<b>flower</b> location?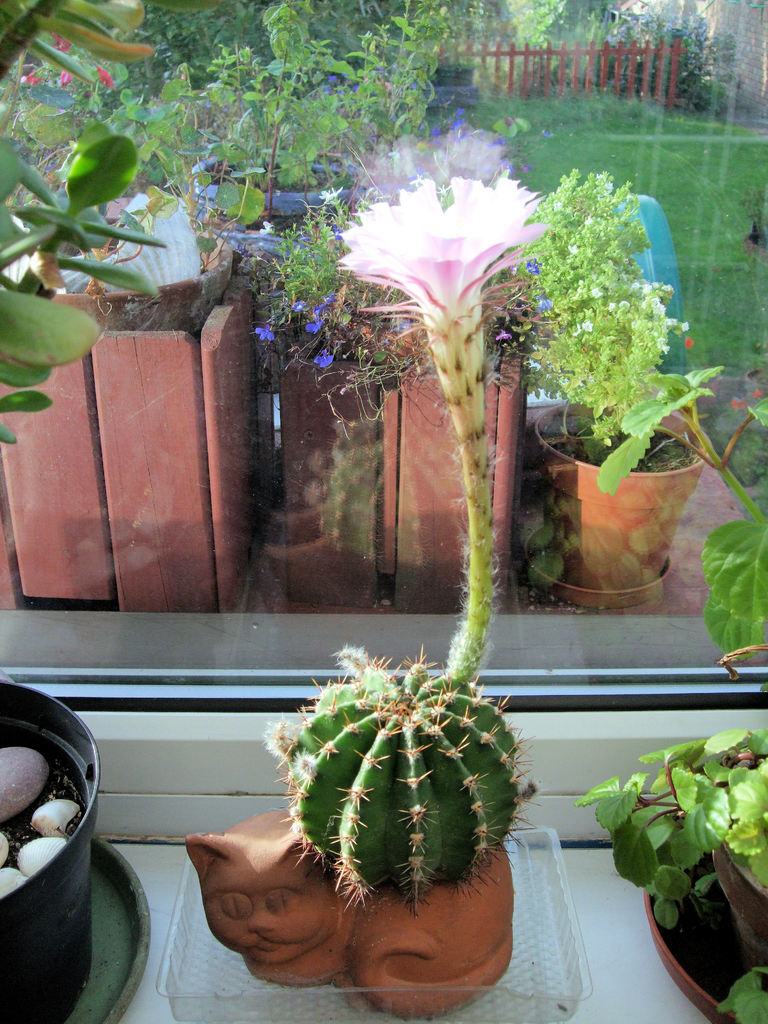
<bbox>93, 63, 115, 89</bbox>
